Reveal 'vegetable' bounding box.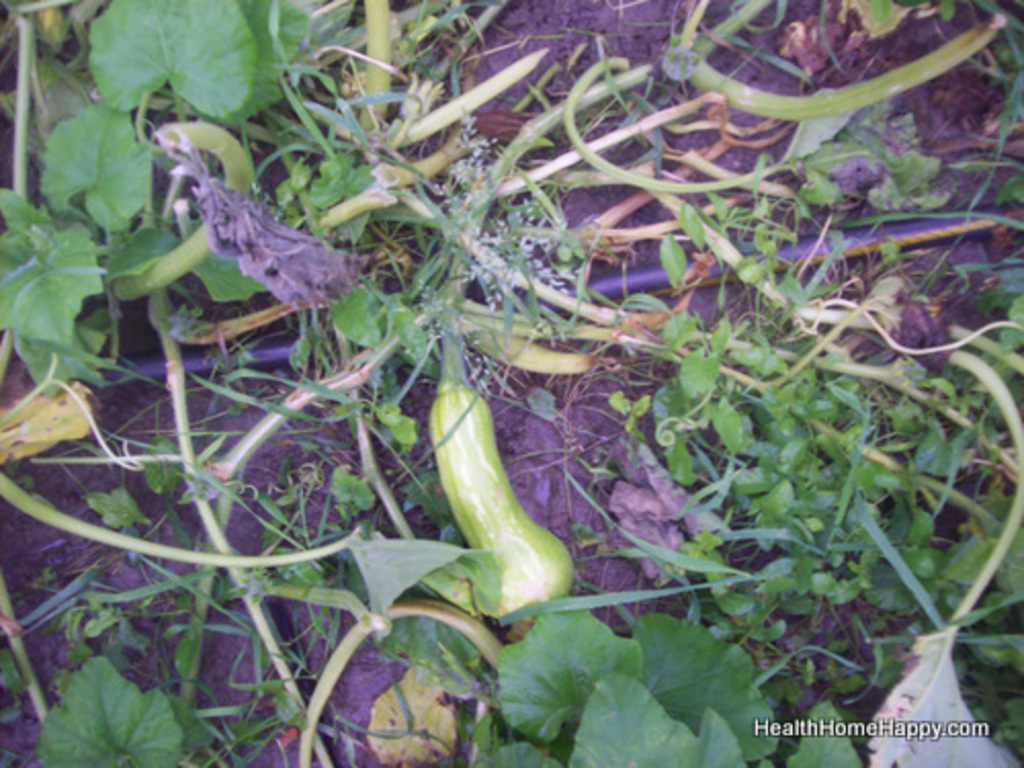
Revealed: bbox=(420, 383, 569, 627).
